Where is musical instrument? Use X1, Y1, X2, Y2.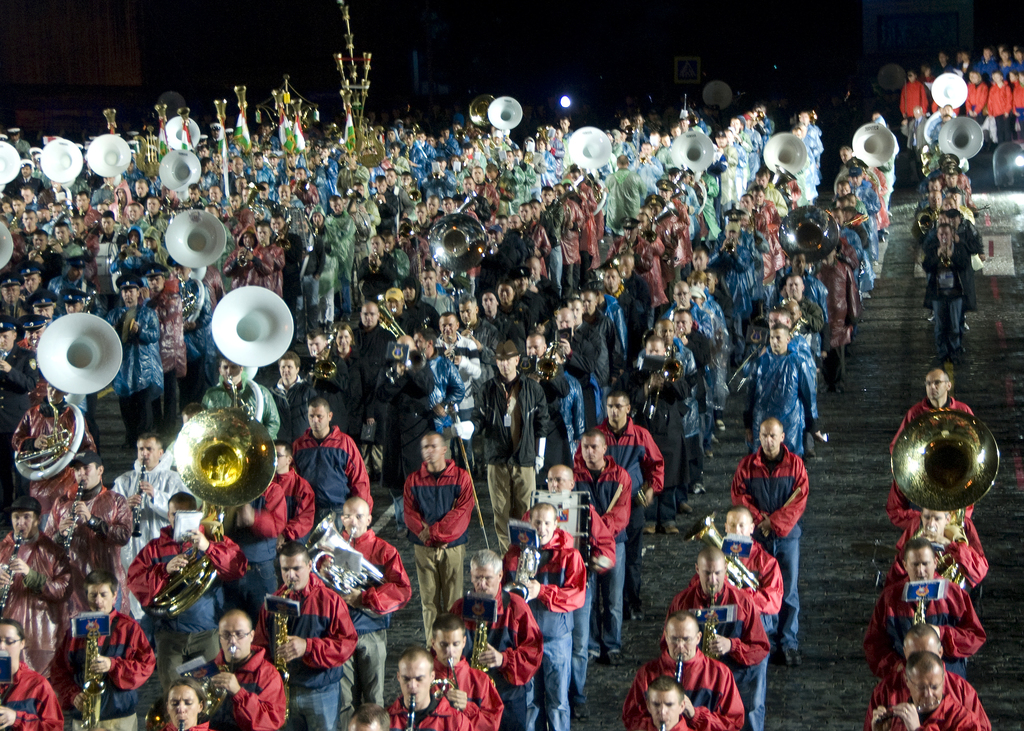
667, 126, 716, 172.
